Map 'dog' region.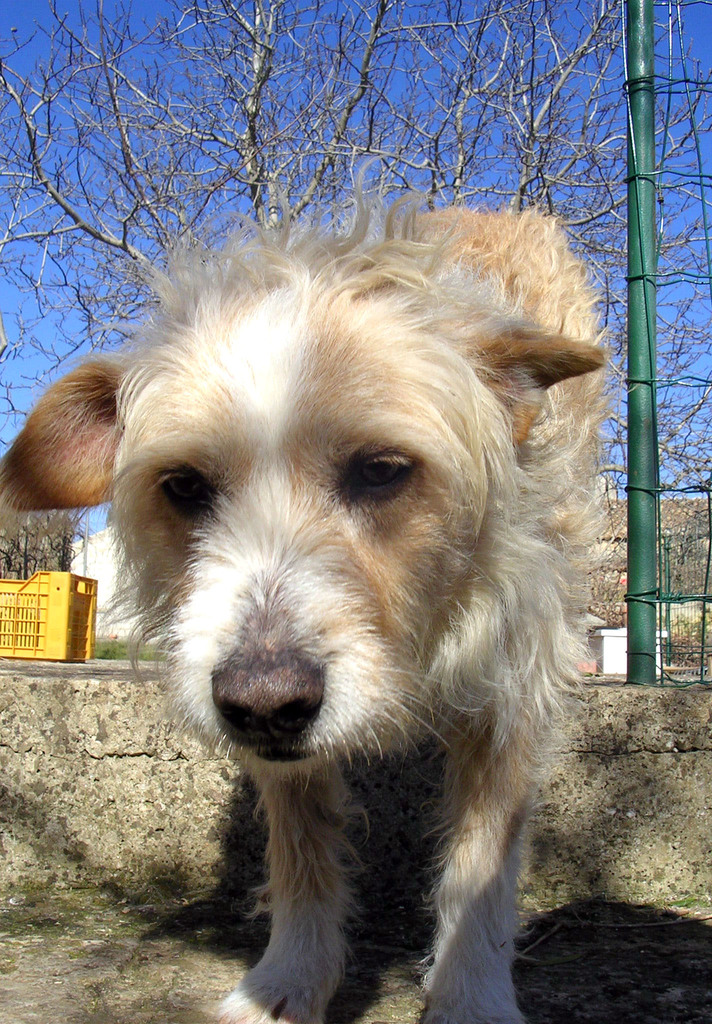
Mapped to [0,154,625,1023].
